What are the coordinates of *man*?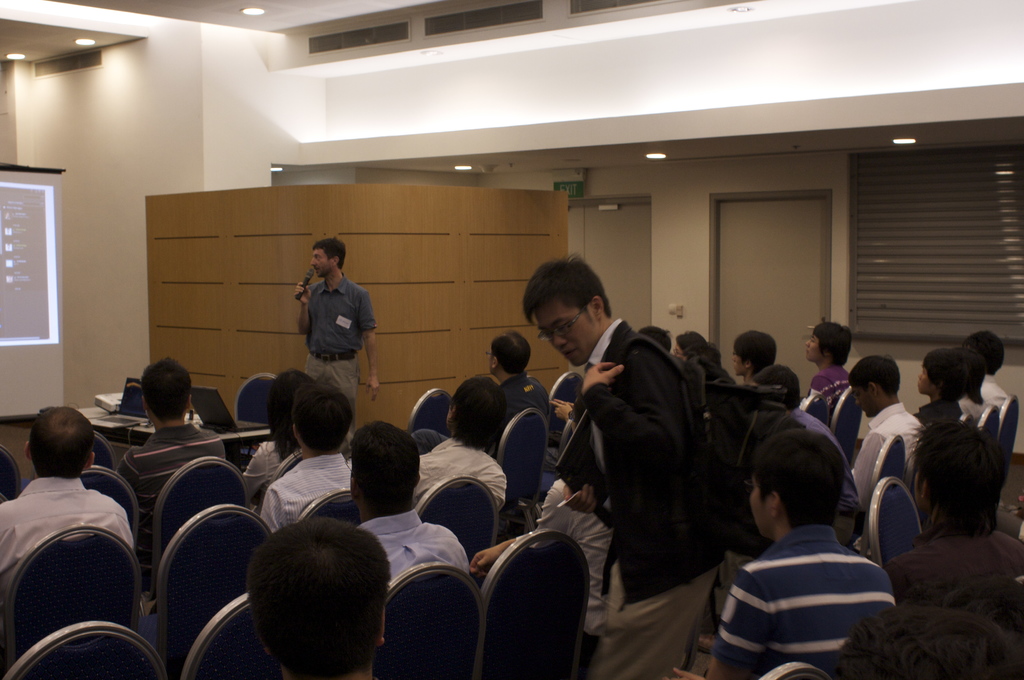
846, 351, 927, 512.
